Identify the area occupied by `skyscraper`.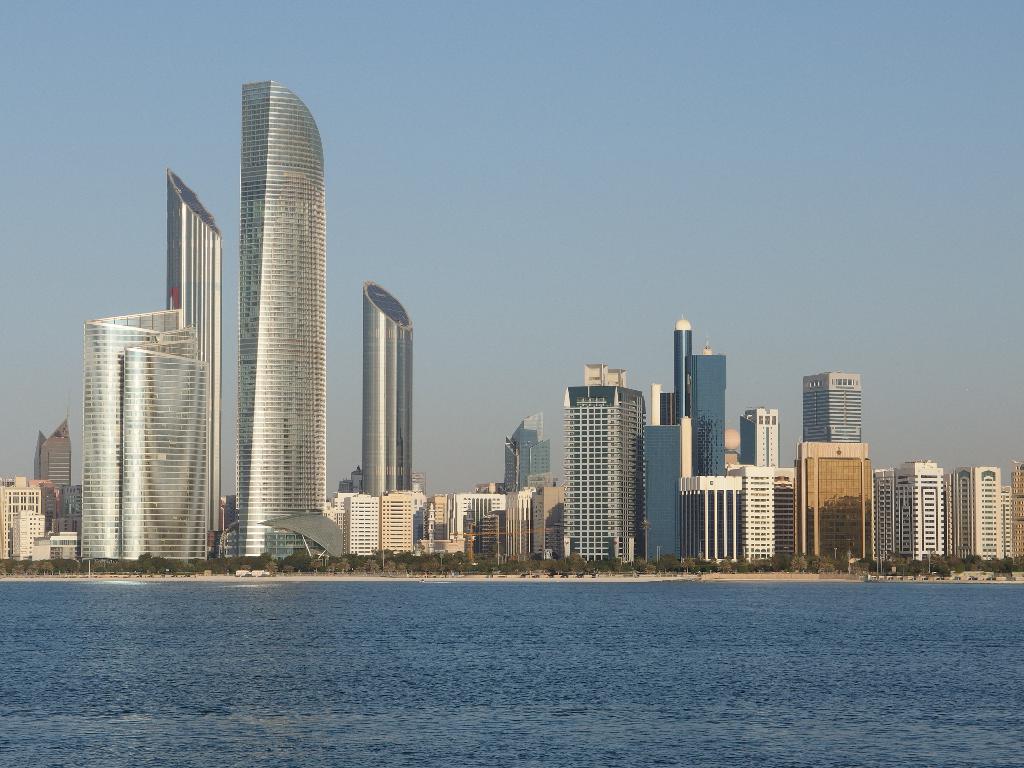
Area: BBox(499, 410, 550, 474).
